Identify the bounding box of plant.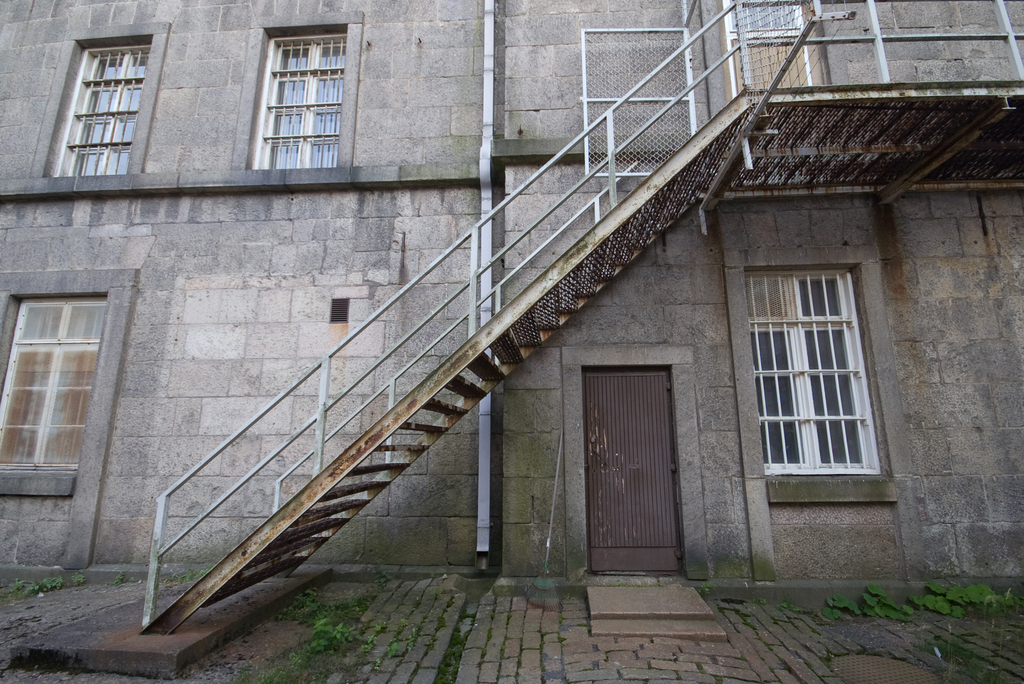
<region>479, 624, 496, 655</region>.
